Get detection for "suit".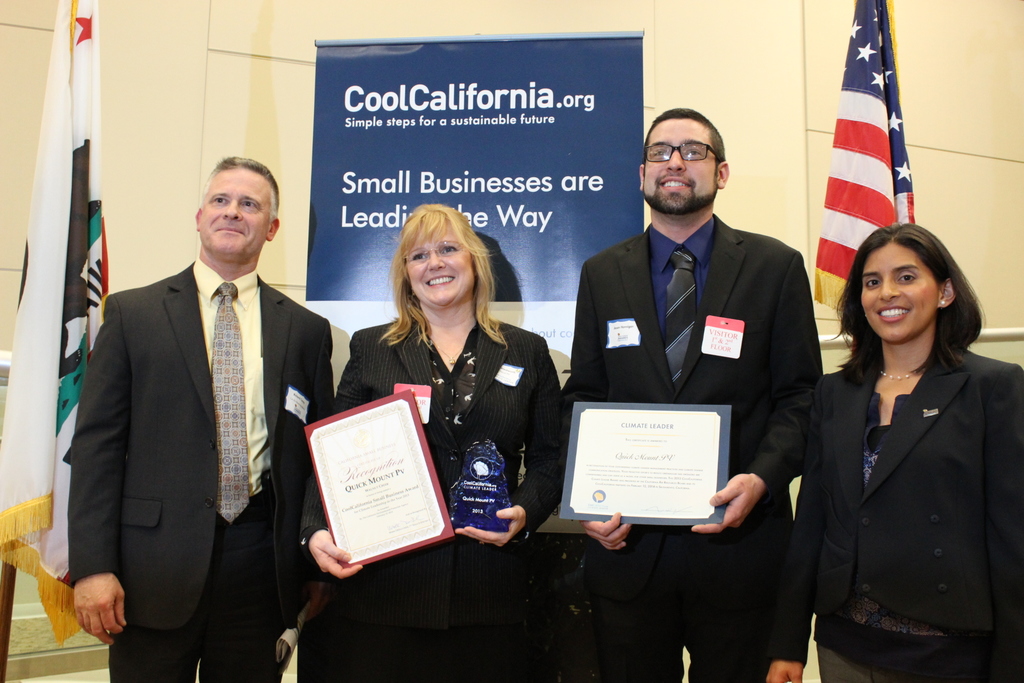
Detection: (764, 350, 1023, 682).
